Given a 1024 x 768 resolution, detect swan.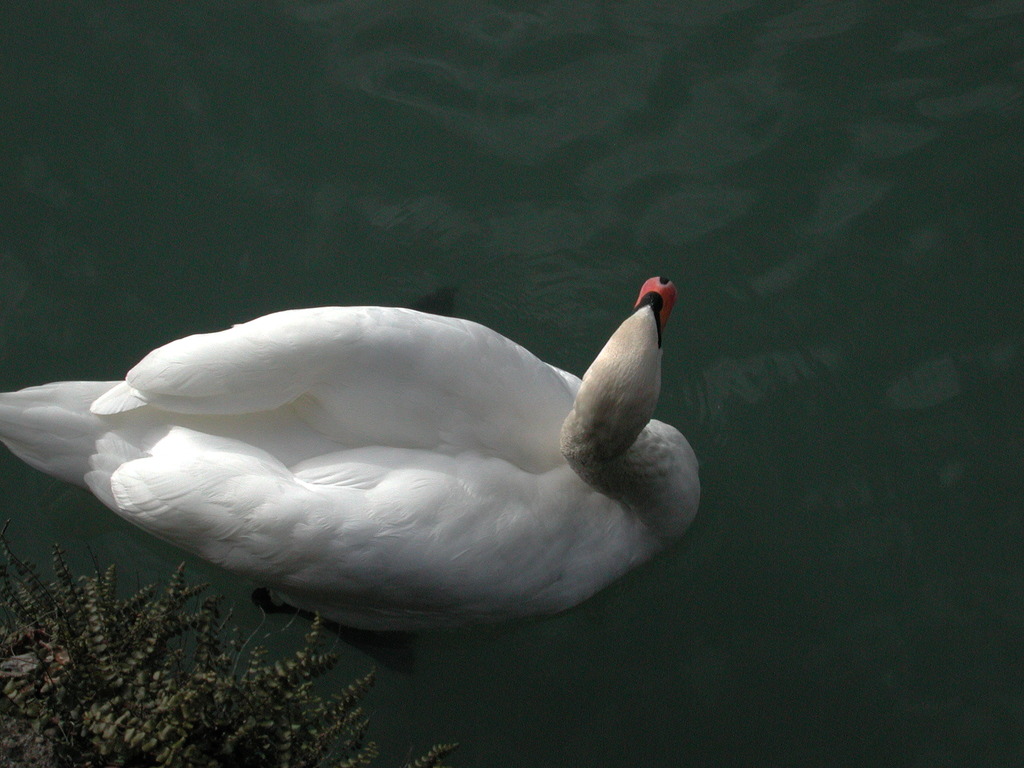
[x1=77, y1=246, x2=748, y2=656].
